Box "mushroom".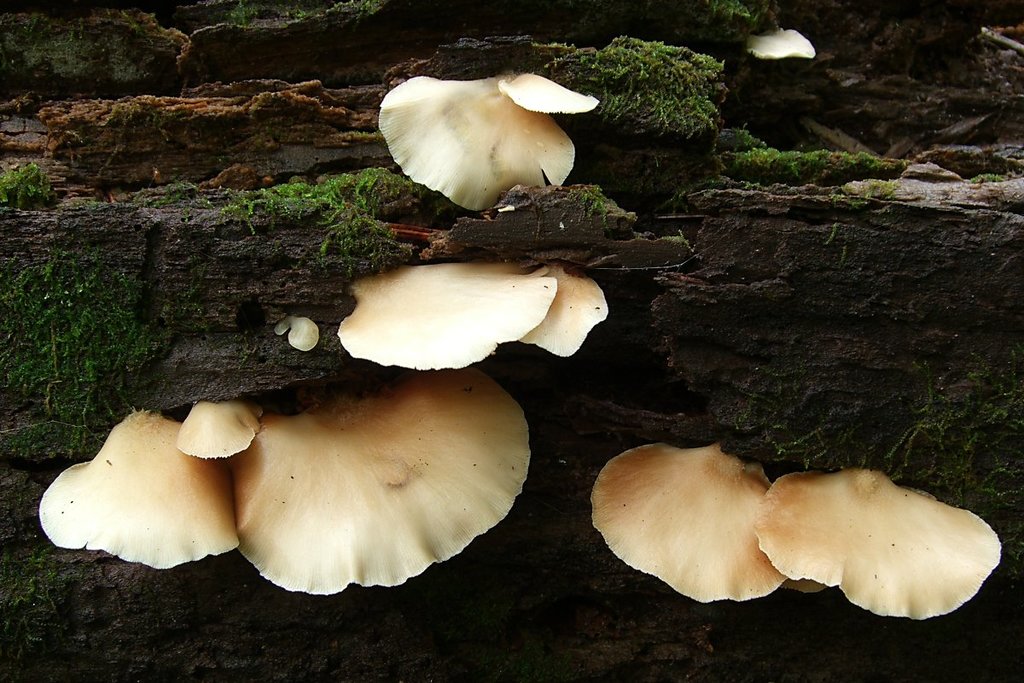
bbox=(166, 371, 548, 610).
